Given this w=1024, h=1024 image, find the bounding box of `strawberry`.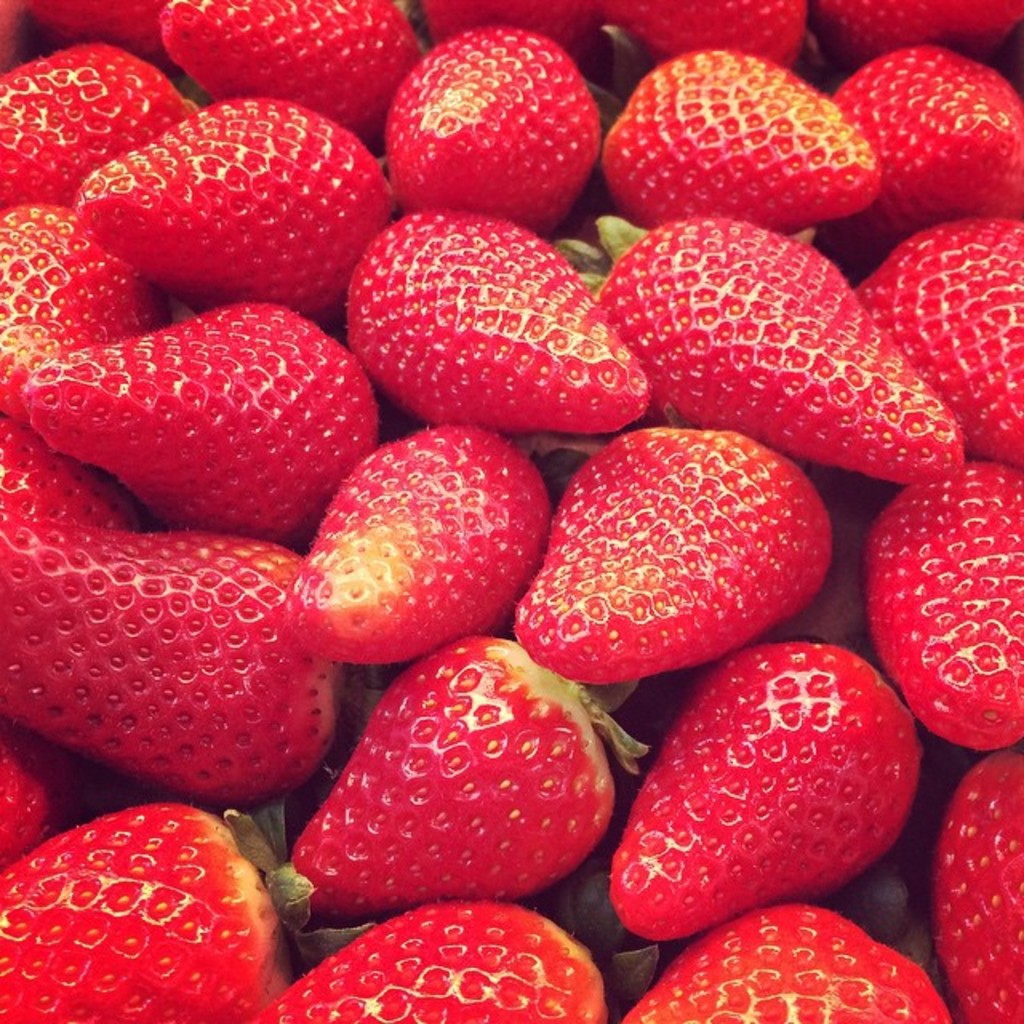
Rect(867, 456, 1022, 750).
